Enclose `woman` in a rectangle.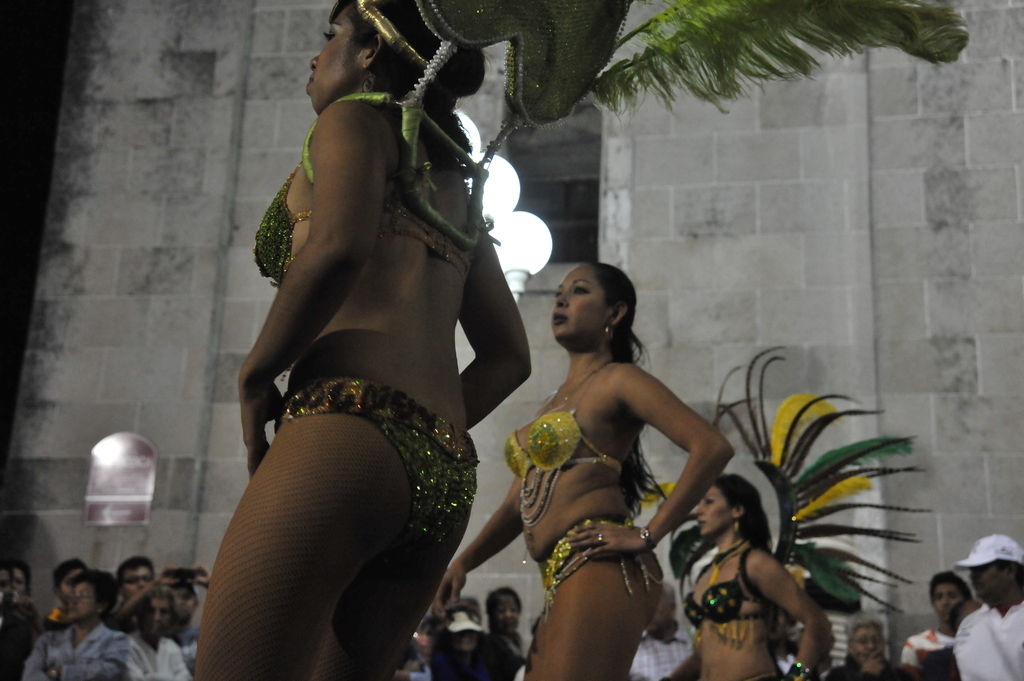
box=[831, 619, 916, 680].
